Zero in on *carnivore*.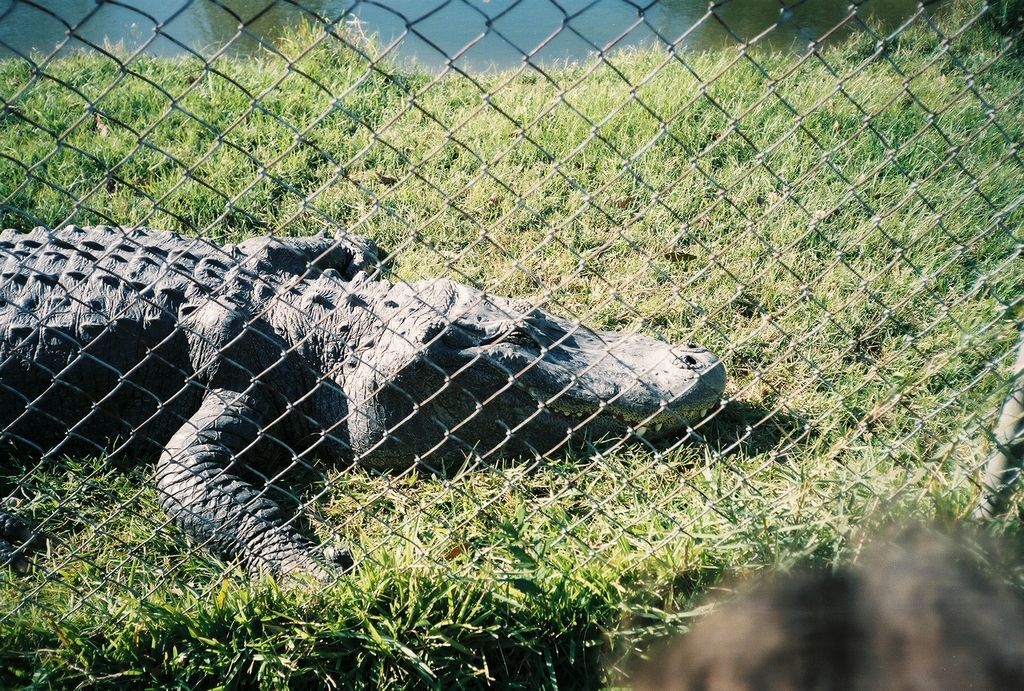
Zeroed in: x1=0 y1=228 x2=728 y2=585.
